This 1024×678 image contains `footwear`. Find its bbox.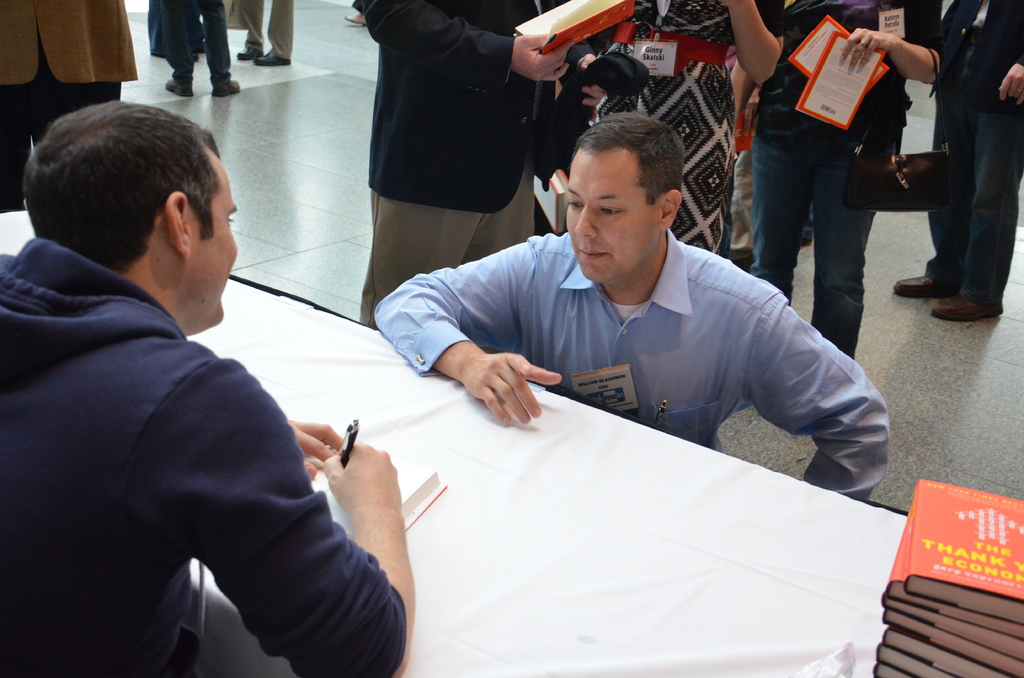
[891,274,937,296].
